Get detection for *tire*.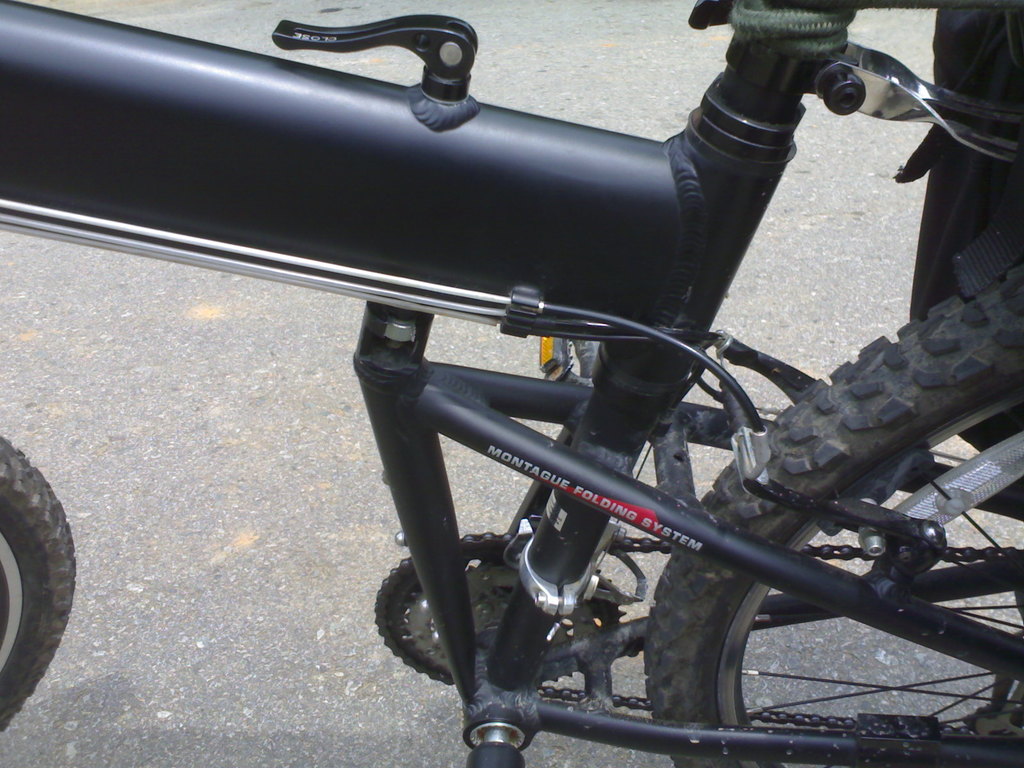
Detection: BBox(643, 268, 1023, 767).
